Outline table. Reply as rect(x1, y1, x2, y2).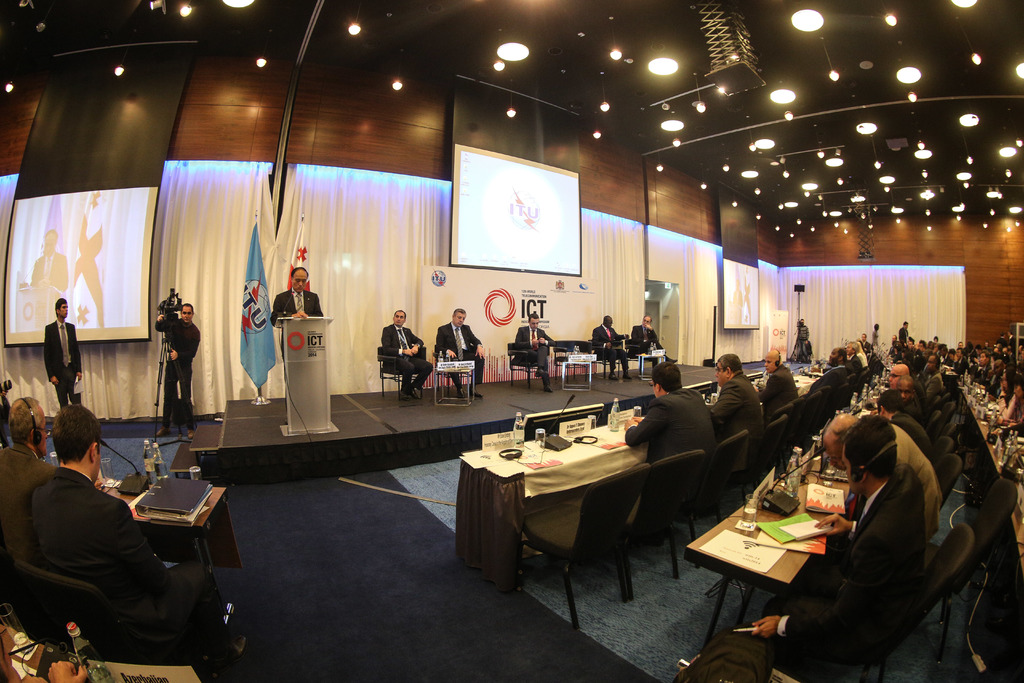
rect(556, 359, 598, 393).
